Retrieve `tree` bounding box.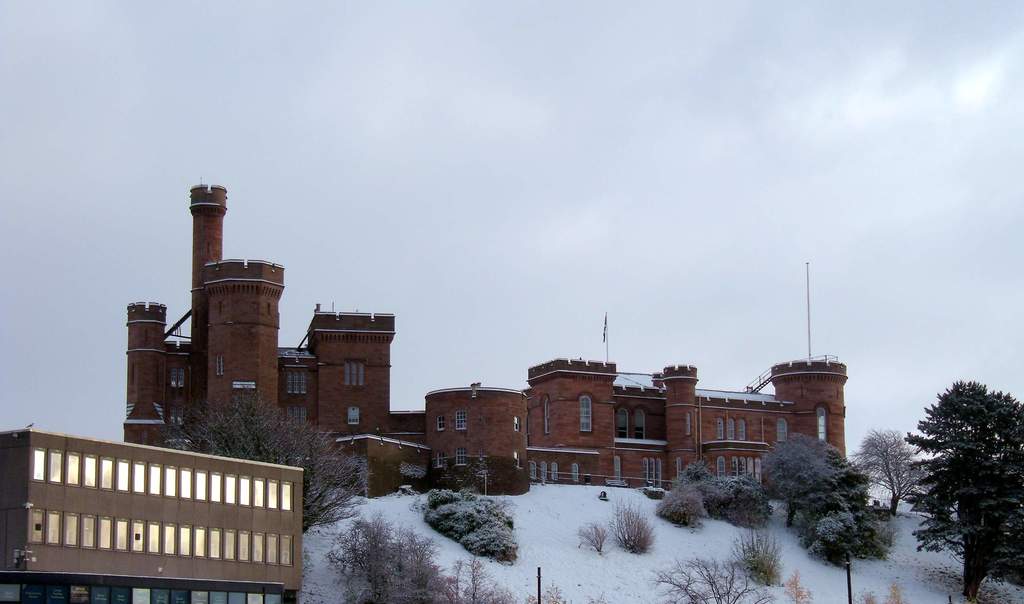
Bounding box: region(763, 434, 871, 522).
